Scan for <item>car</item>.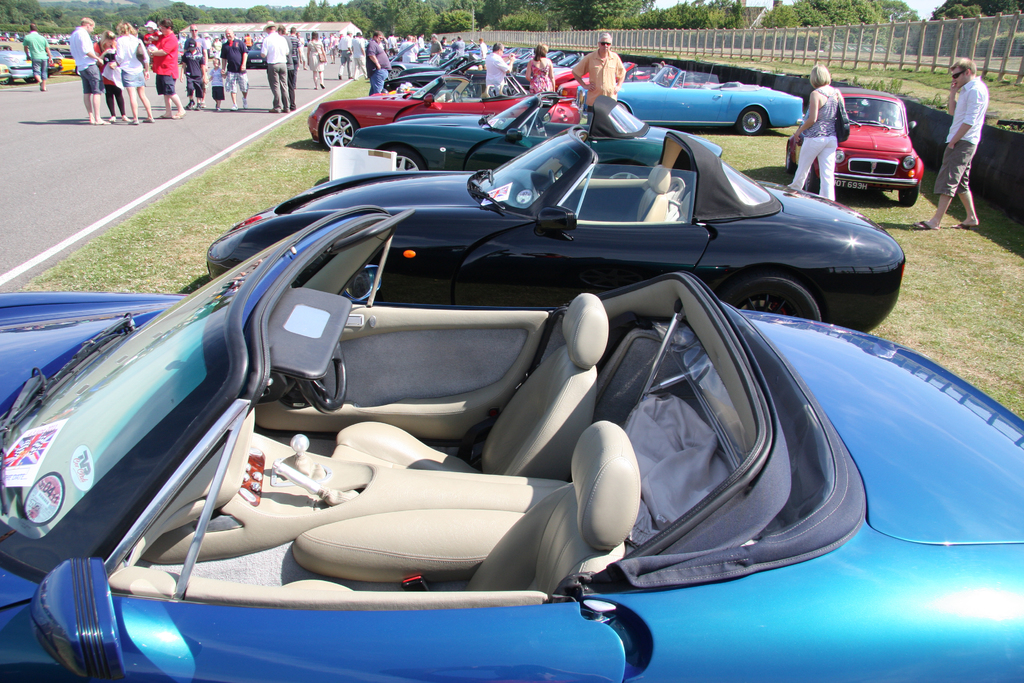
Scan result: rect(0, 197, 1023, 682).
